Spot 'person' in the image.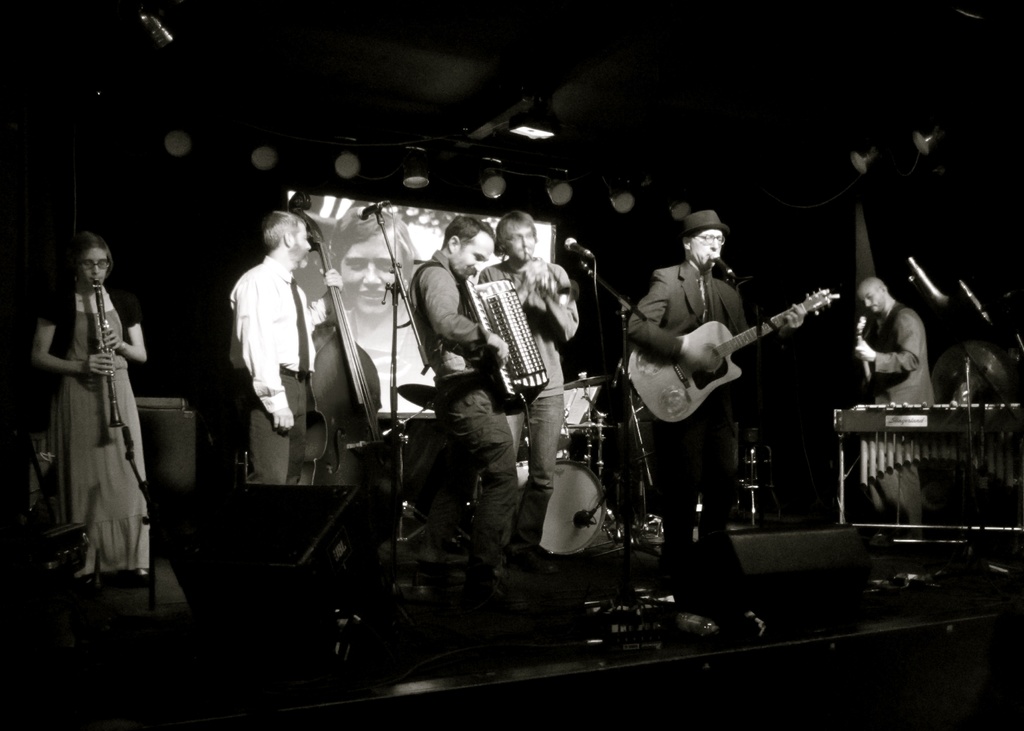
'person' found at [228, 211, 324, 493].
